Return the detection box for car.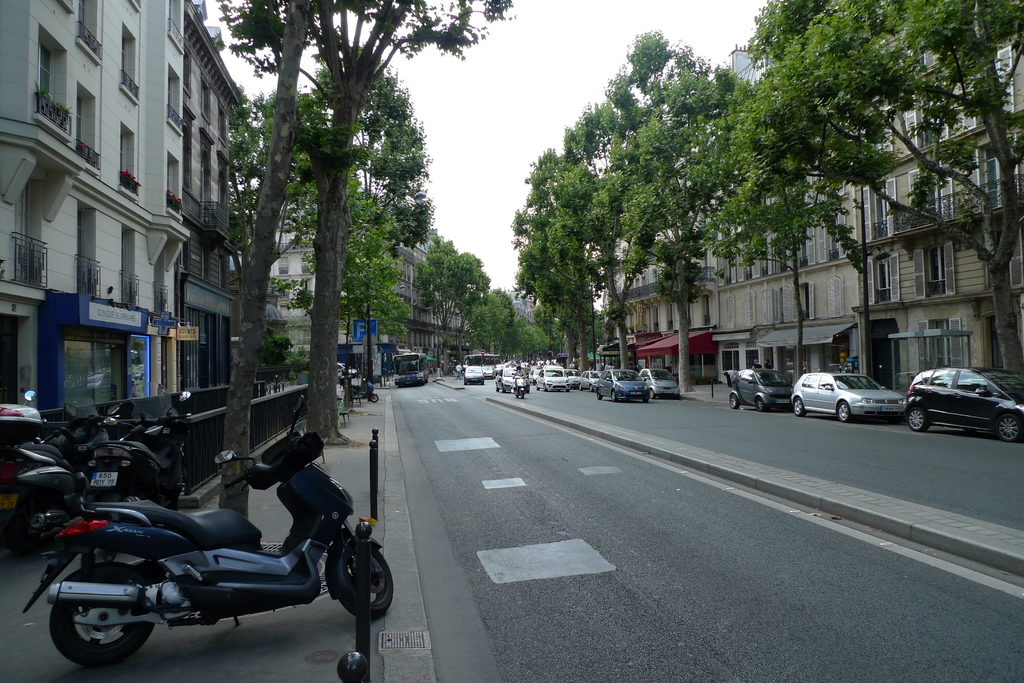
576:371:598:389.
